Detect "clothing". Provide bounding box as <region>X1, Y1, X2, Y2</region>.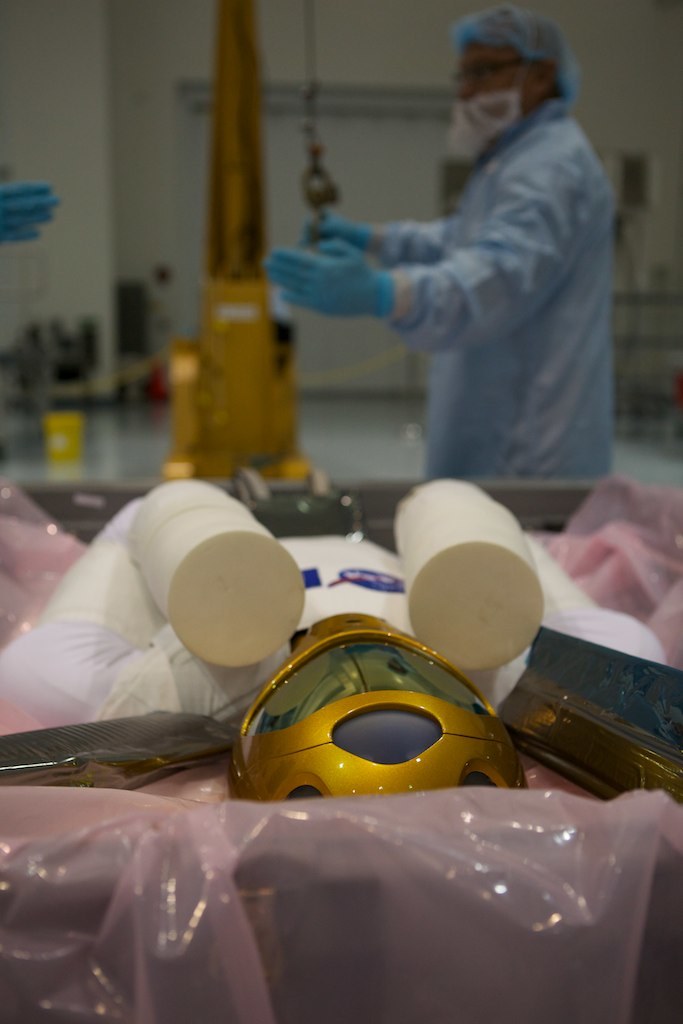
<region>378, 100, 615, 483</region>.
